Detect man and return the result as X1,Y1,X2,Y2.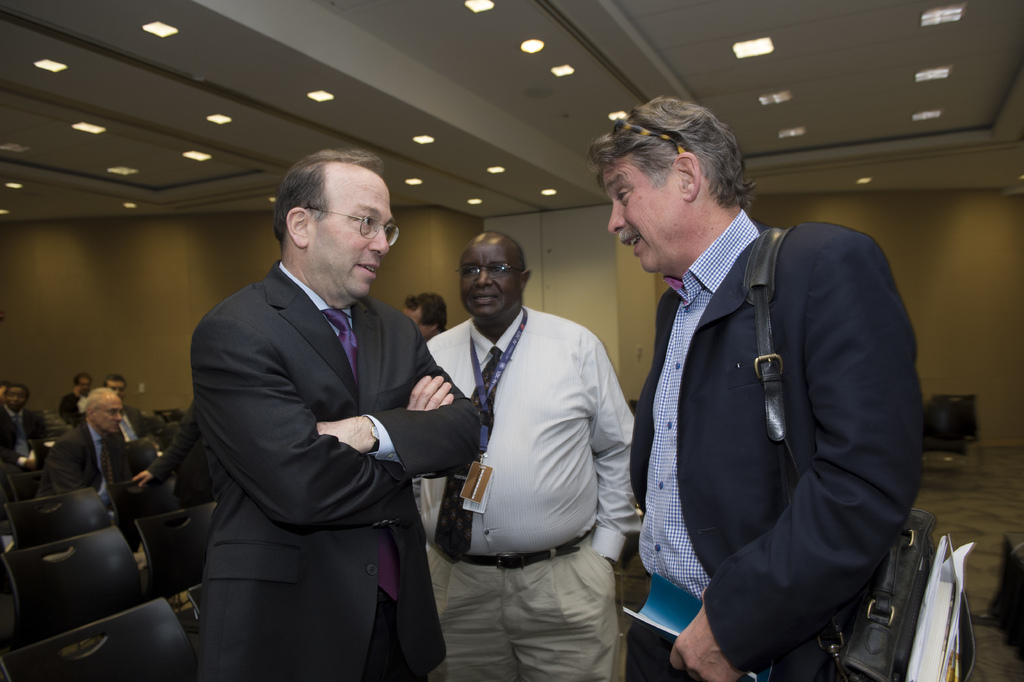
588,97,922,681.
